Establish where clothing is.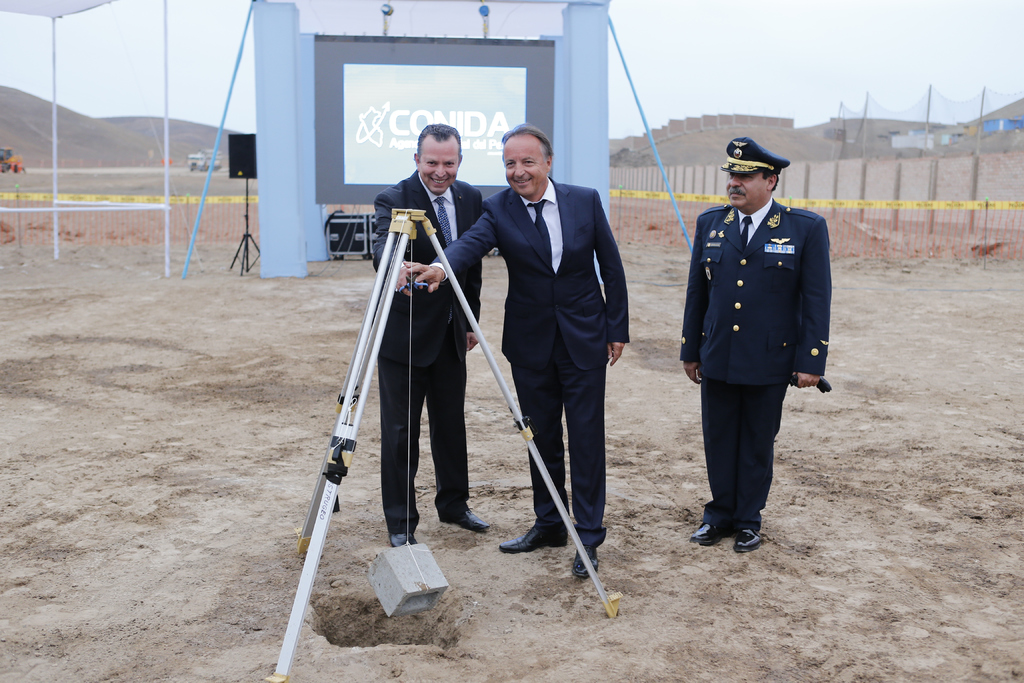
Established at bbox=[430, 174, 630, 551].
